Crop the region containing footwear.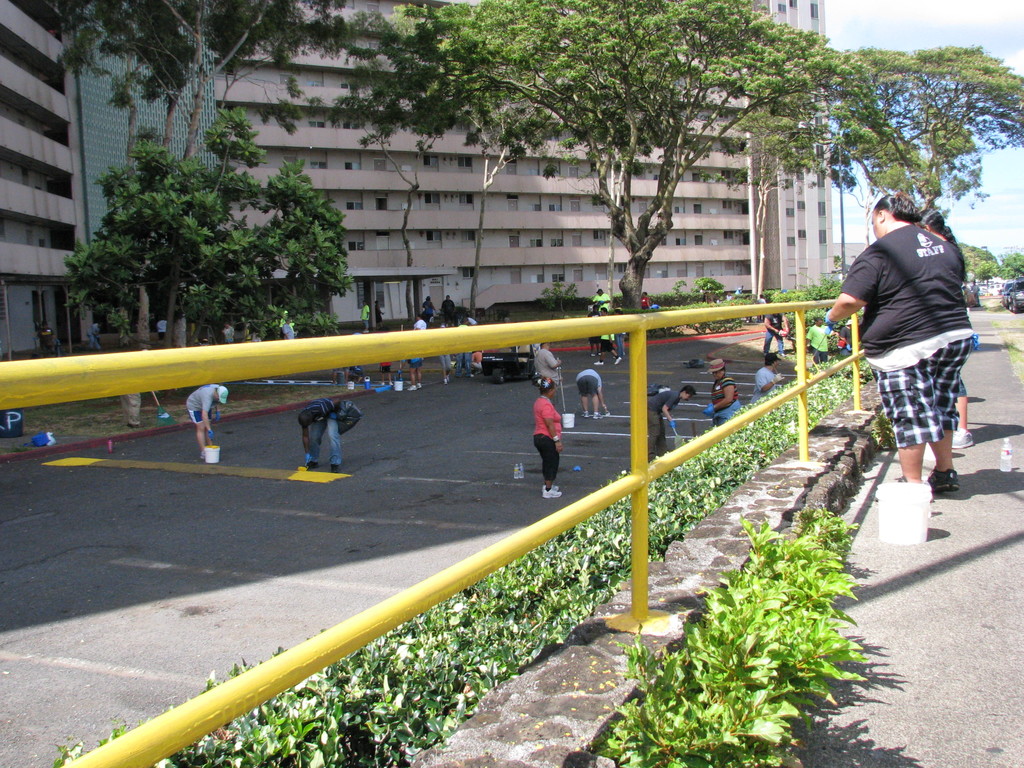
Crop region: (531,486,551,490).
